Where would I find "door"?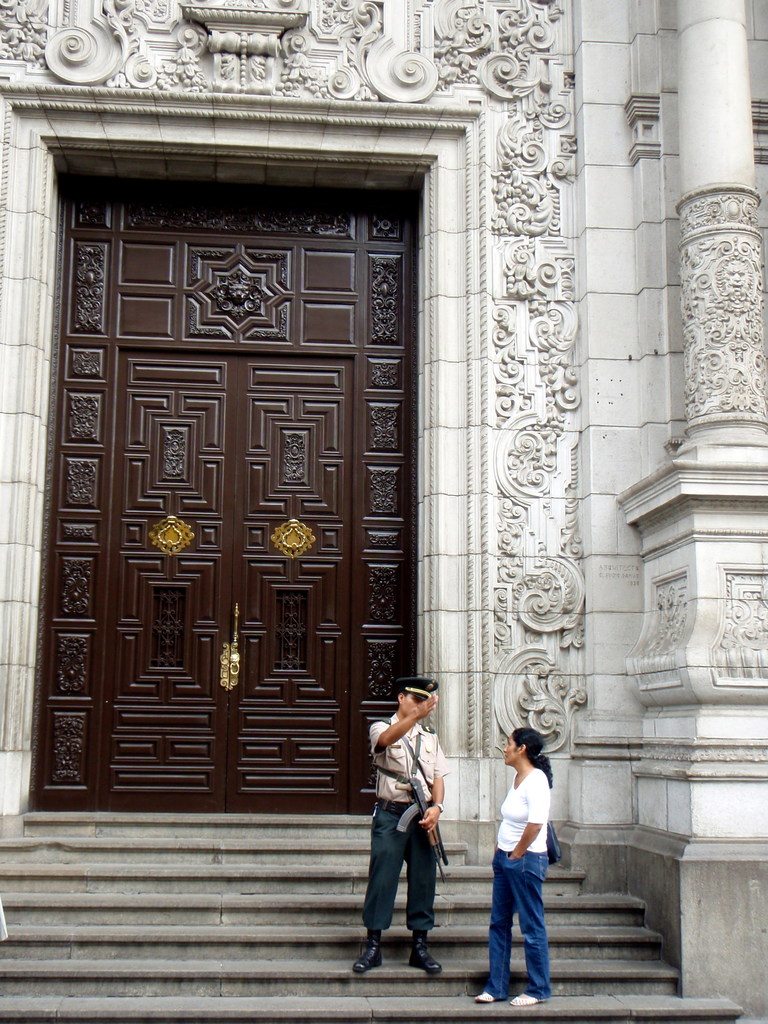
At {"left": 24, "top": 169, "right": 422, "bottom": 808}.
